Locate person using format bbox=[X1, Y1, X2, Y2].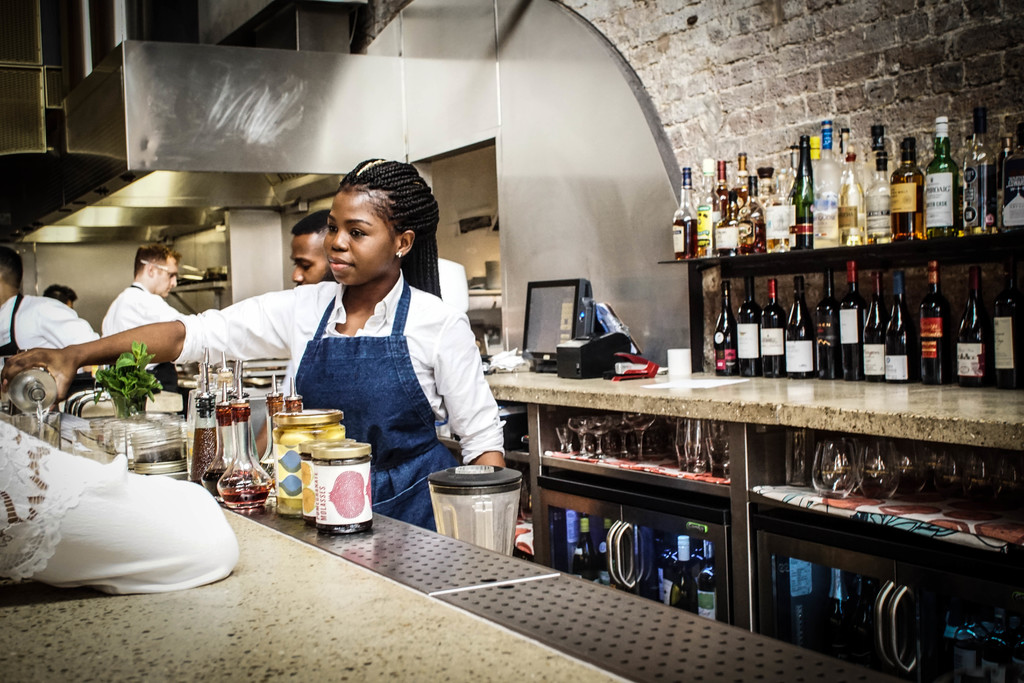
bbox=[93, 241, 184, 392].
